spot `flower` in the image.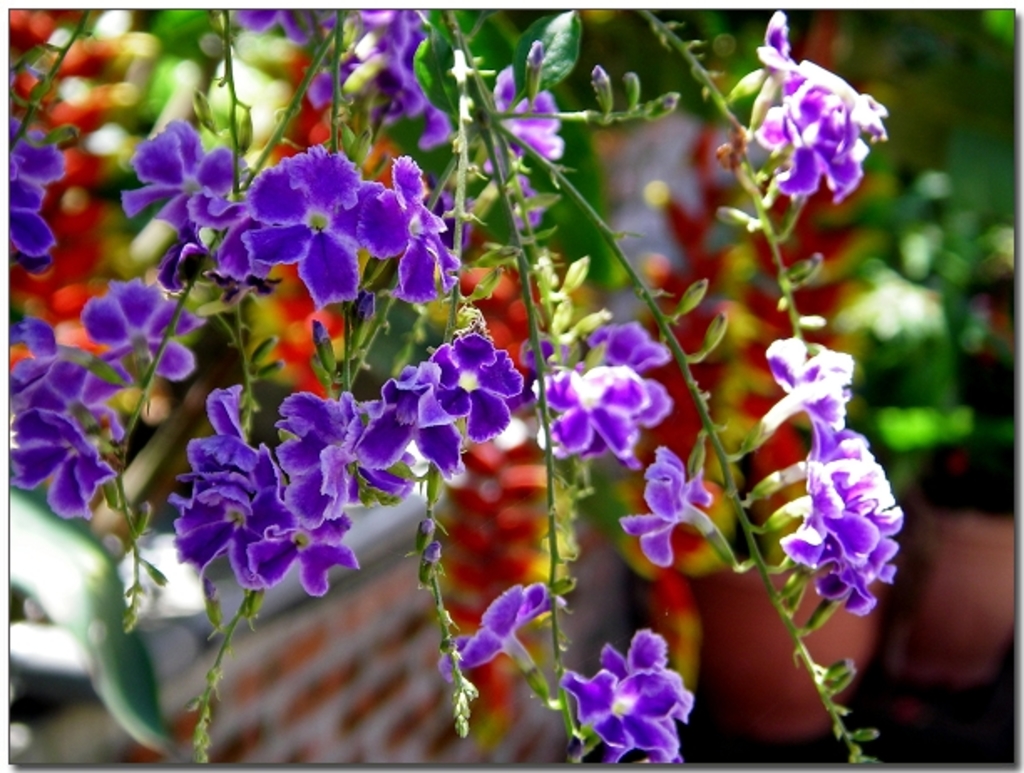
`flower` found at x1=753, y1=13, x2=885, y2=206.
